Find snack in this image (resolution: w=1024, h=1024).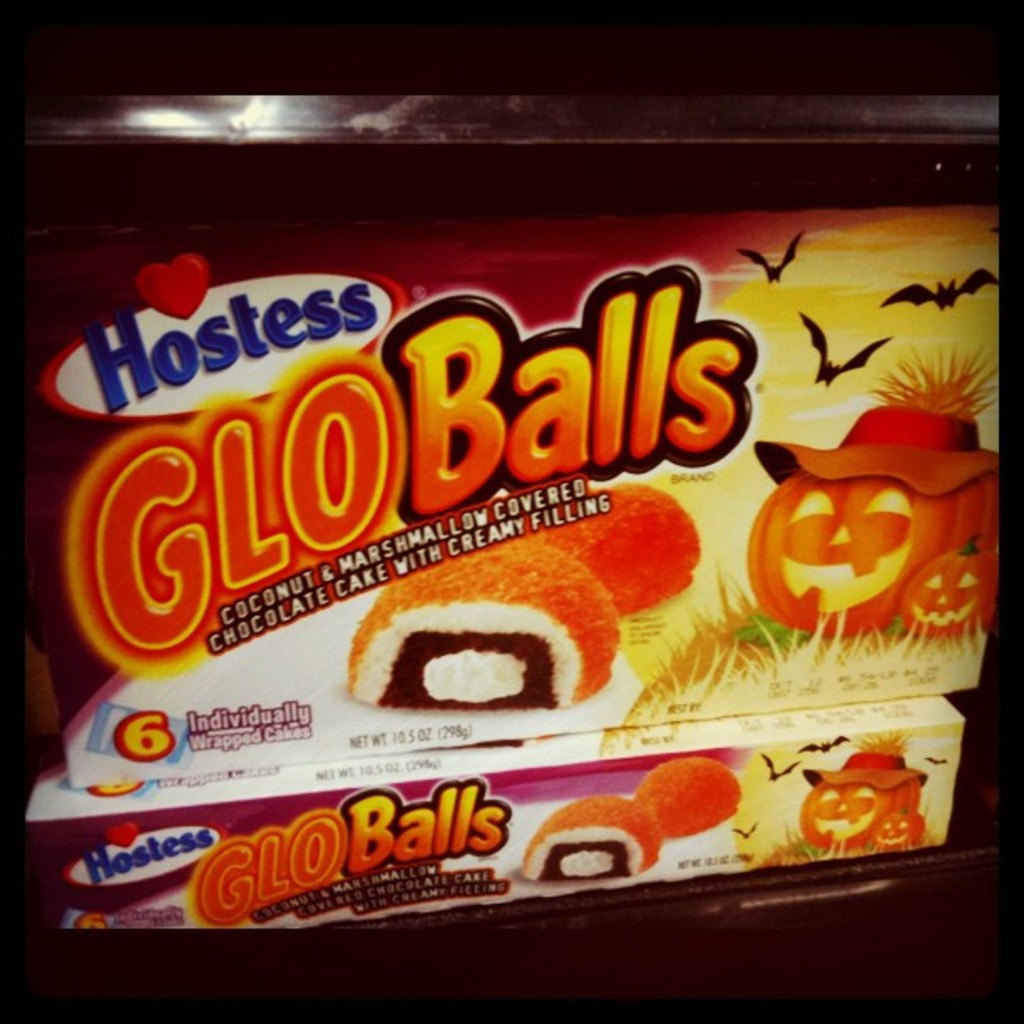
bbox=[529, 490, 694, 611].
